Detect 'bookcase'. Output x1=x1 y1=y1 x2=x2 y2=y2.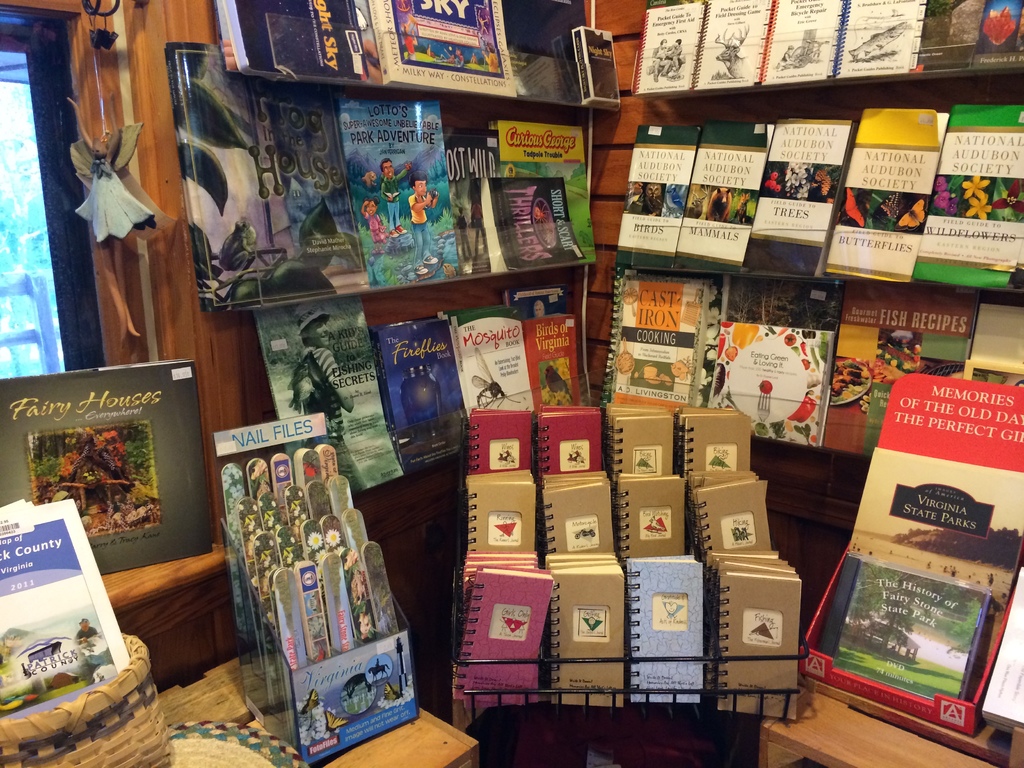
x1=4 y1=60 x2=1002 y2=756.
